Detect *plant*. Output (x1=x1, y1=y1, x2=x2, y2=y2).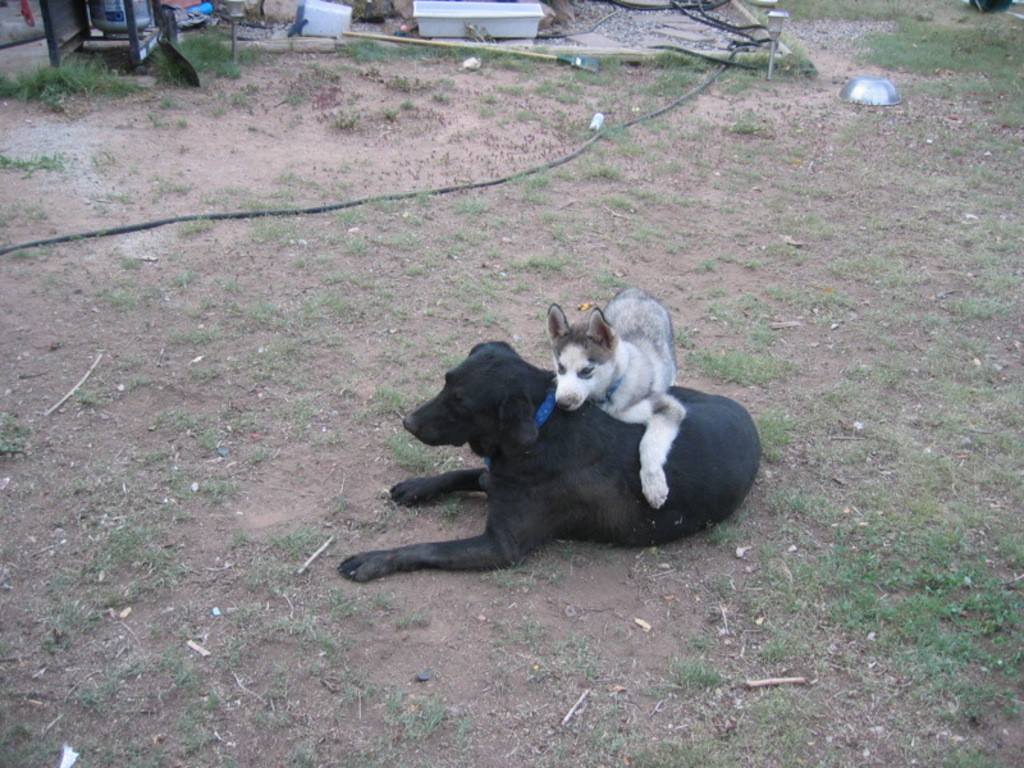
(x1=384, y1=106, x2=401, y2=119).
